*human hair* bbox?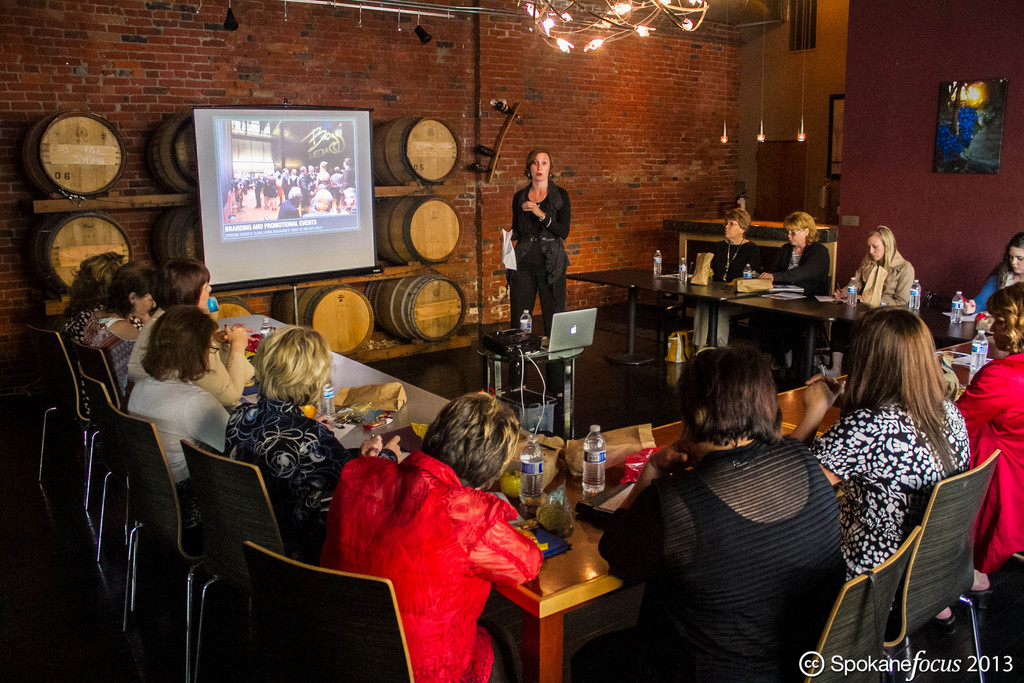
(995, 233, 1023, 286)
